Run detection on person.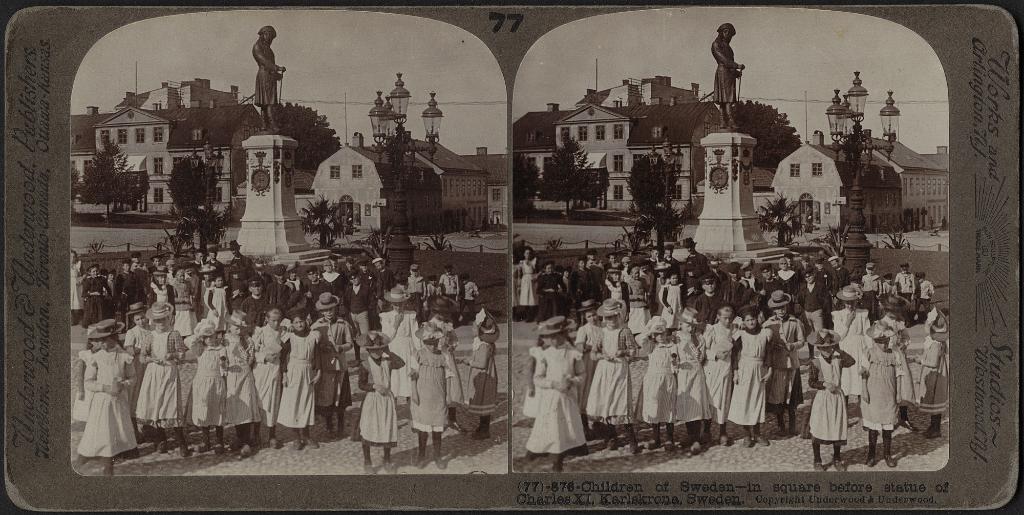
Result: rect(212, 302, 262, 445).
